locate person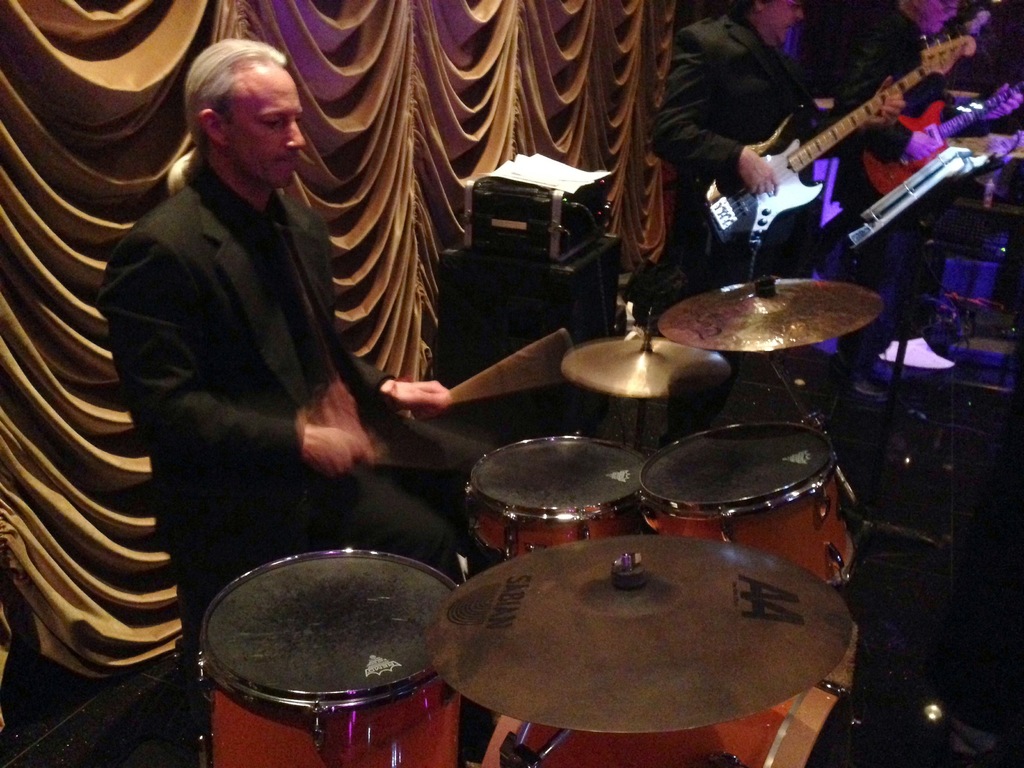
detection(652, 0, 908, 294)
